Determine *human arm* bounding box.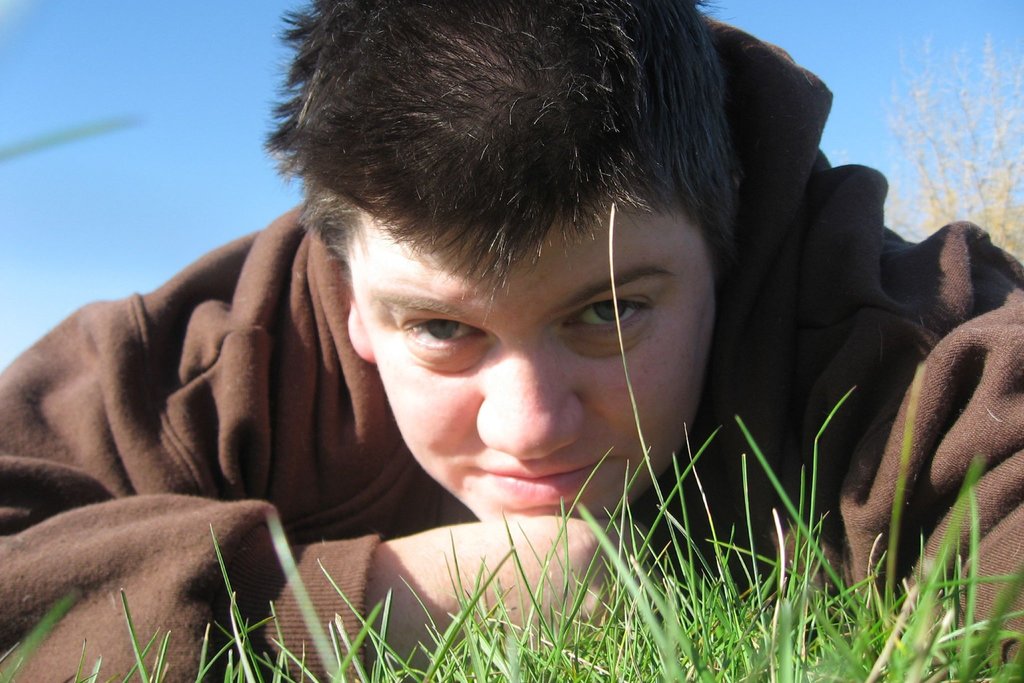
Determined: BBox(0, 289, 651, 682).
